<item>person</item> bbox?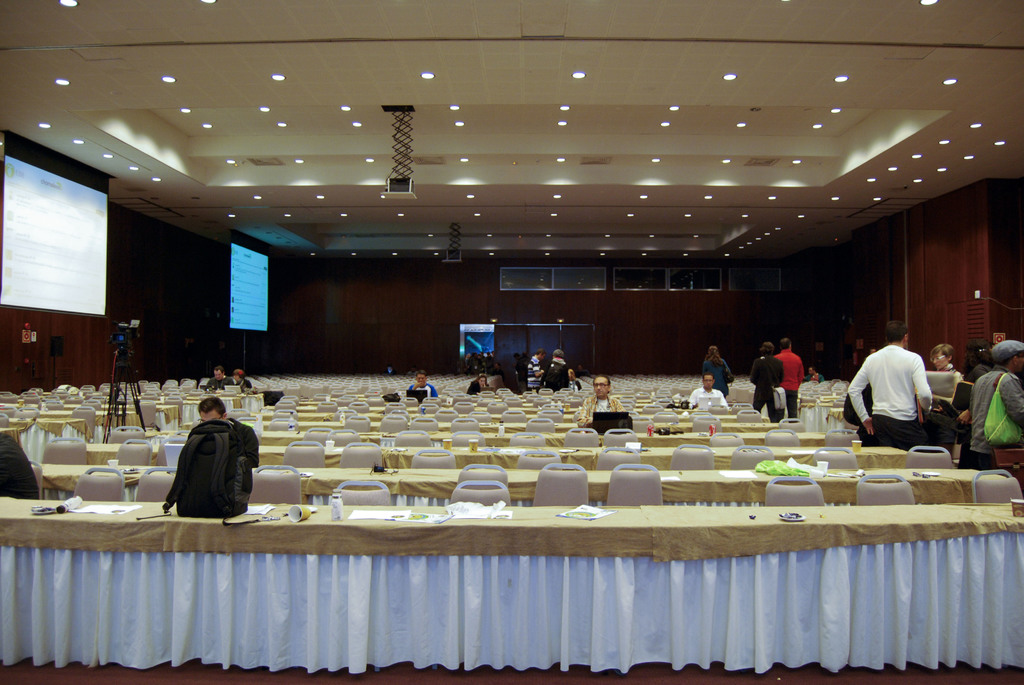
(left=234, top=370, right=251, bottom=392)
